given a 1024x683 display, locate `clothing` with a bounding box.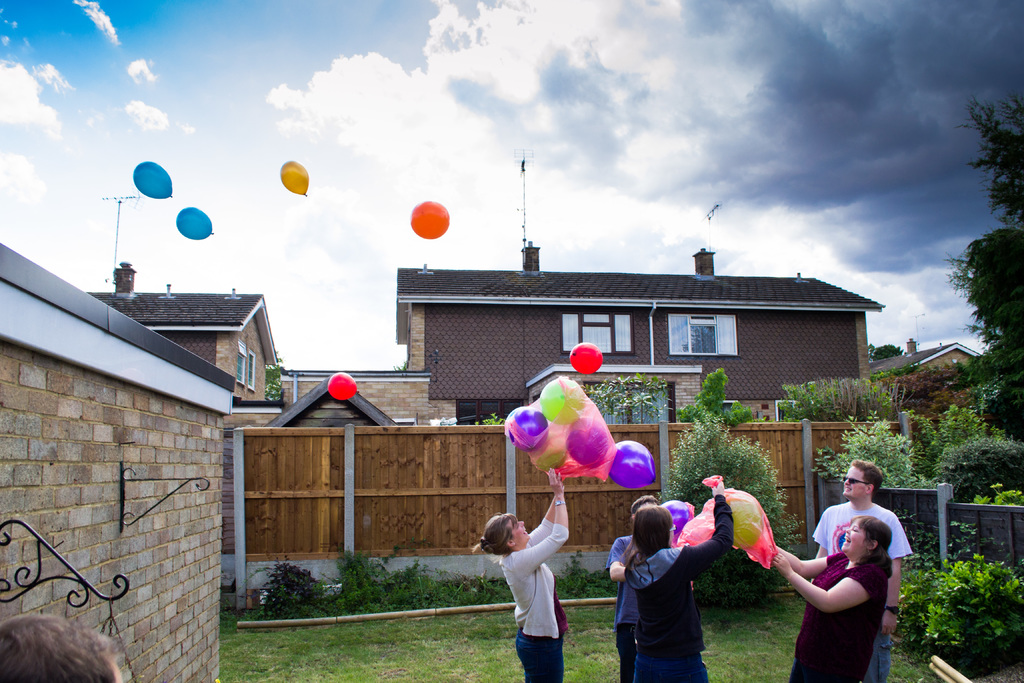
Located: Rect(634, 485, 722, 682).
